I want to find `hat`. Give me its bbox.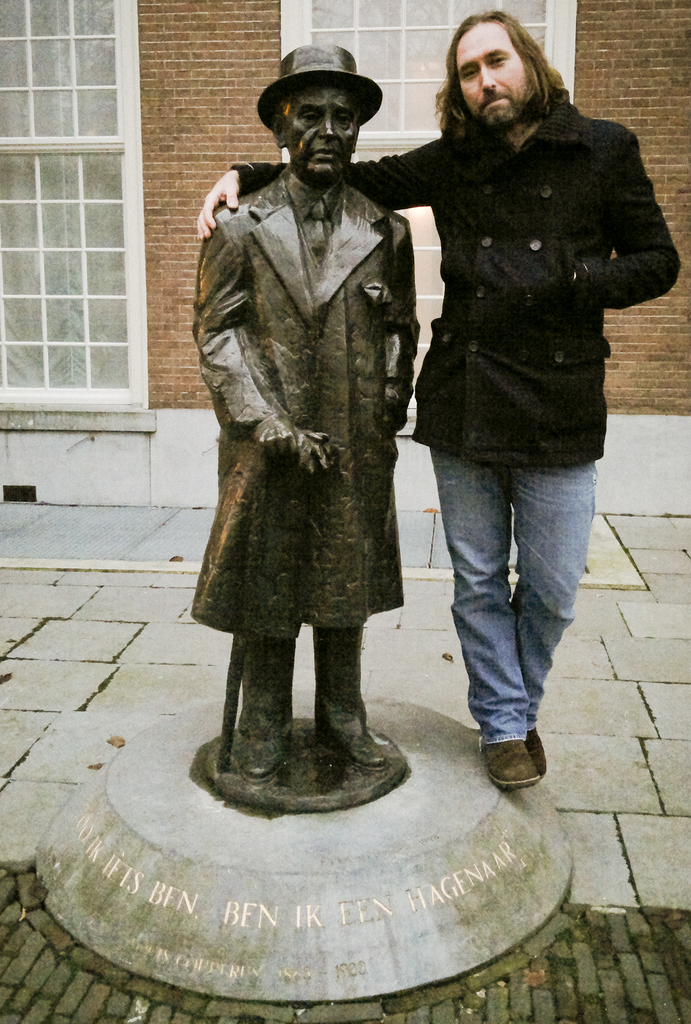
[251, 42, 384, 125].
